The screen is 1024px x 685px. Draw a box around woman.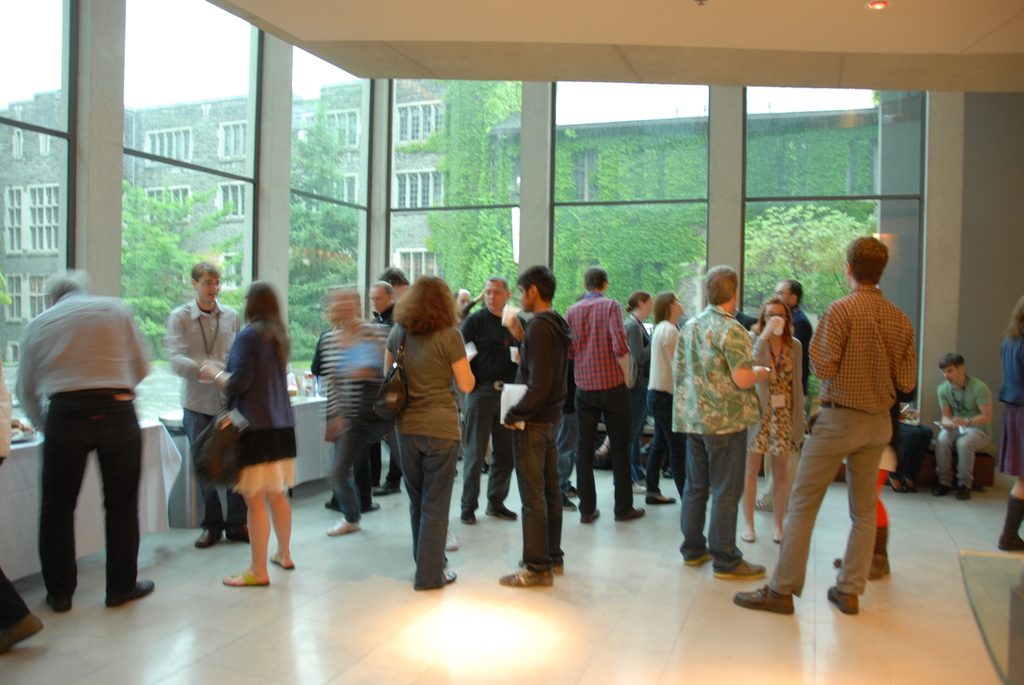
rect(642, 290, 689, 505).
